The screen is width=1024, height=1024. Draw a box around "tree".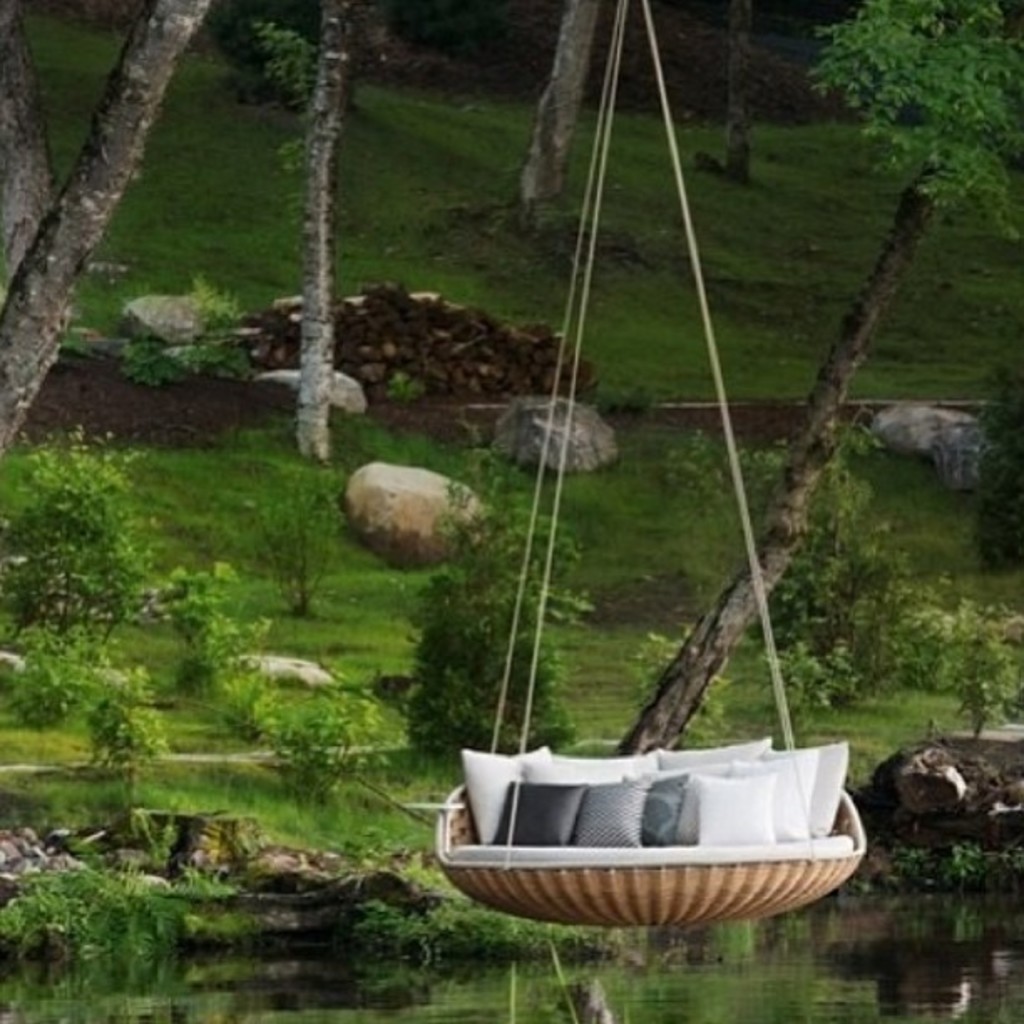
<region>388, 413, 599, 788</region>.
